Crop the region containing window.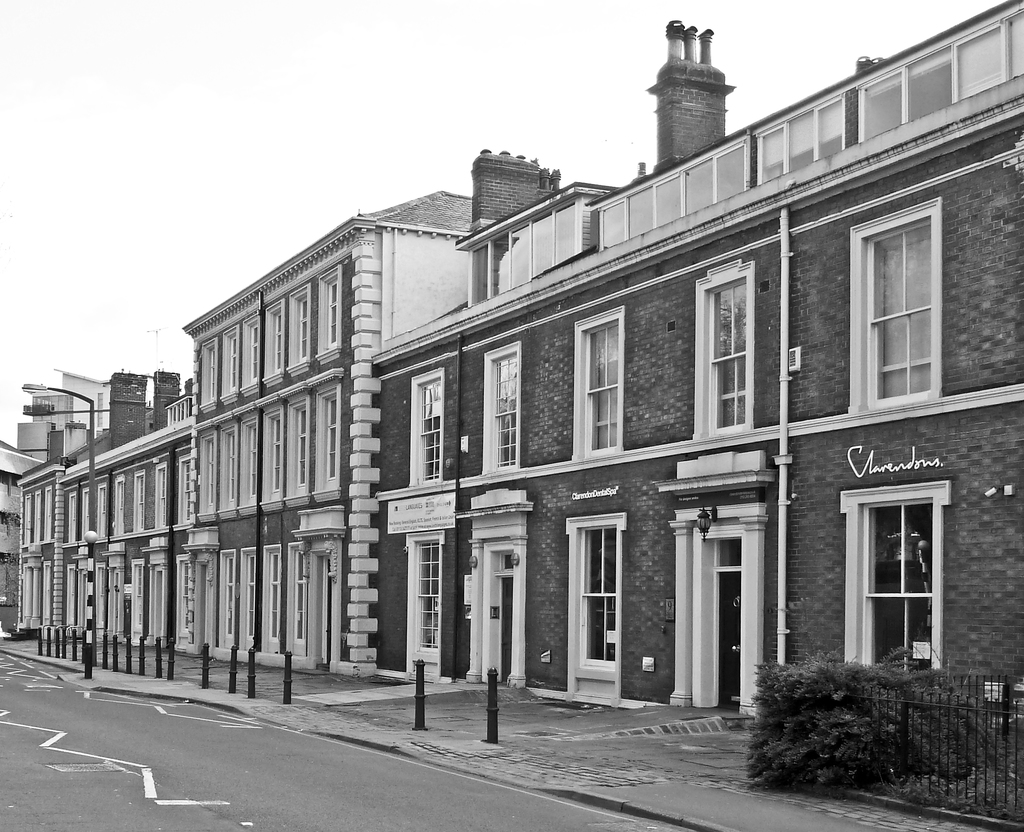
Crop region: <bbox>403, 529, 442, 668</bbox>.
